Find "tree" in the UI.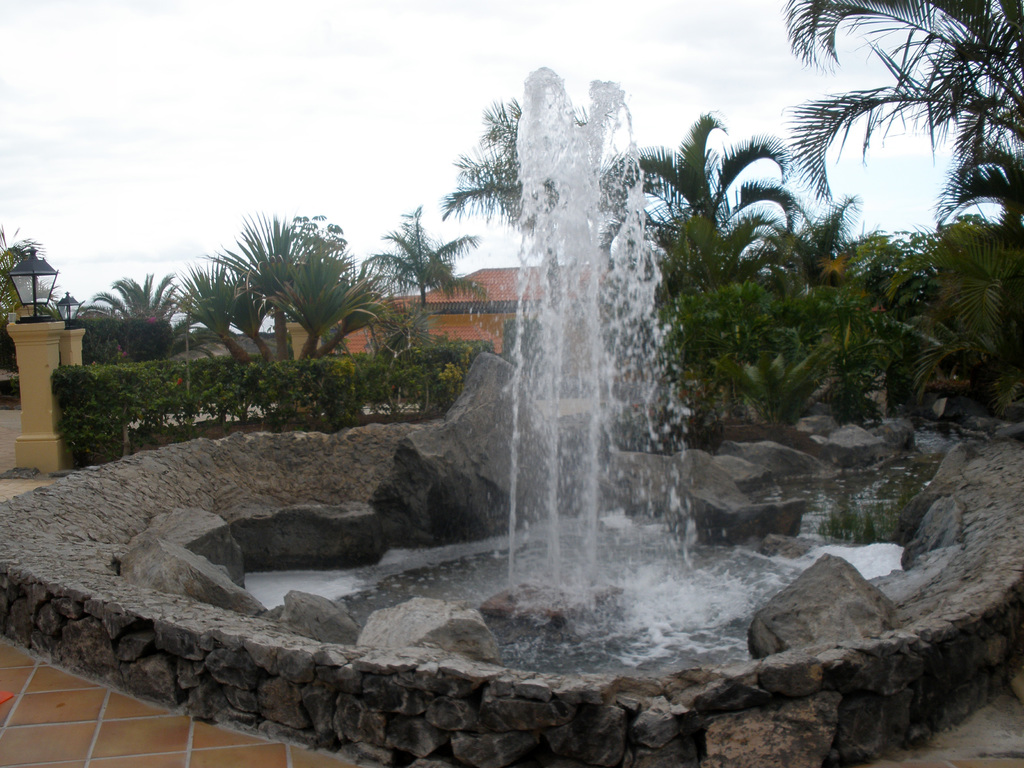
UI element at x1=186 y1=191 x2=374 y2=358.
